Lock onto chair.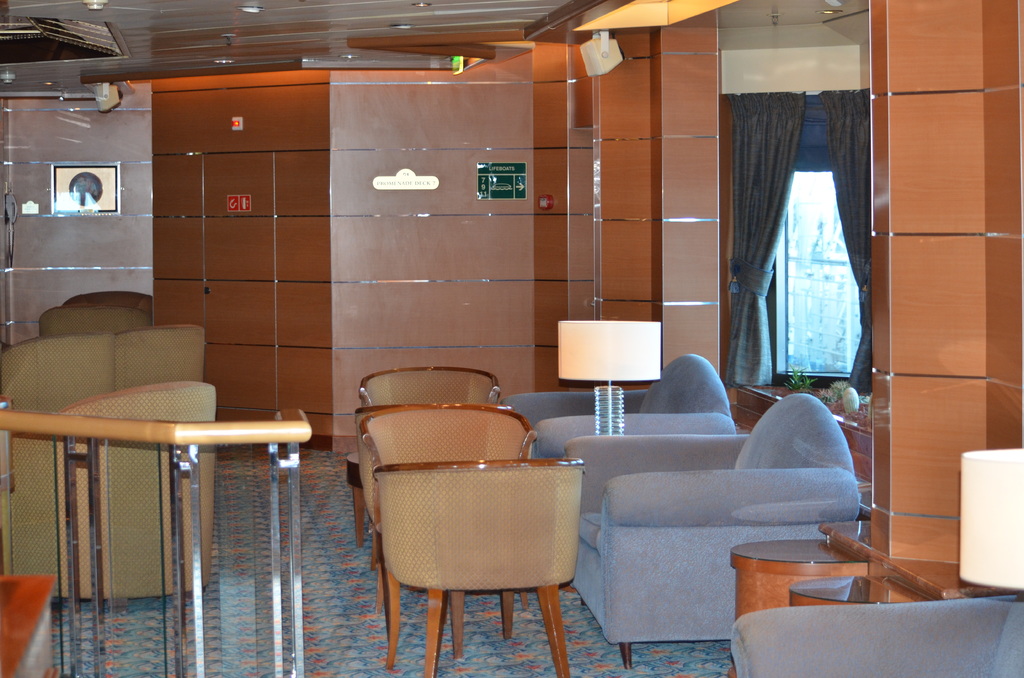
Locked: region(360, 401, 540, 656).
